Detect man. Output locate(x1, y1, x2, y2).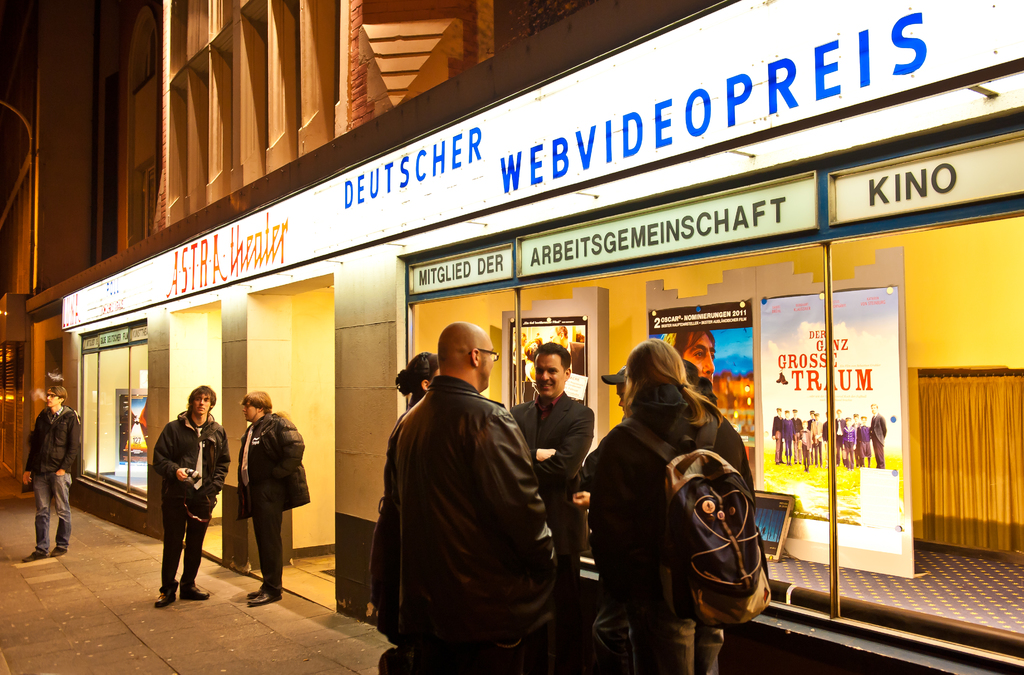
locate(509, 340, 598, 589).
